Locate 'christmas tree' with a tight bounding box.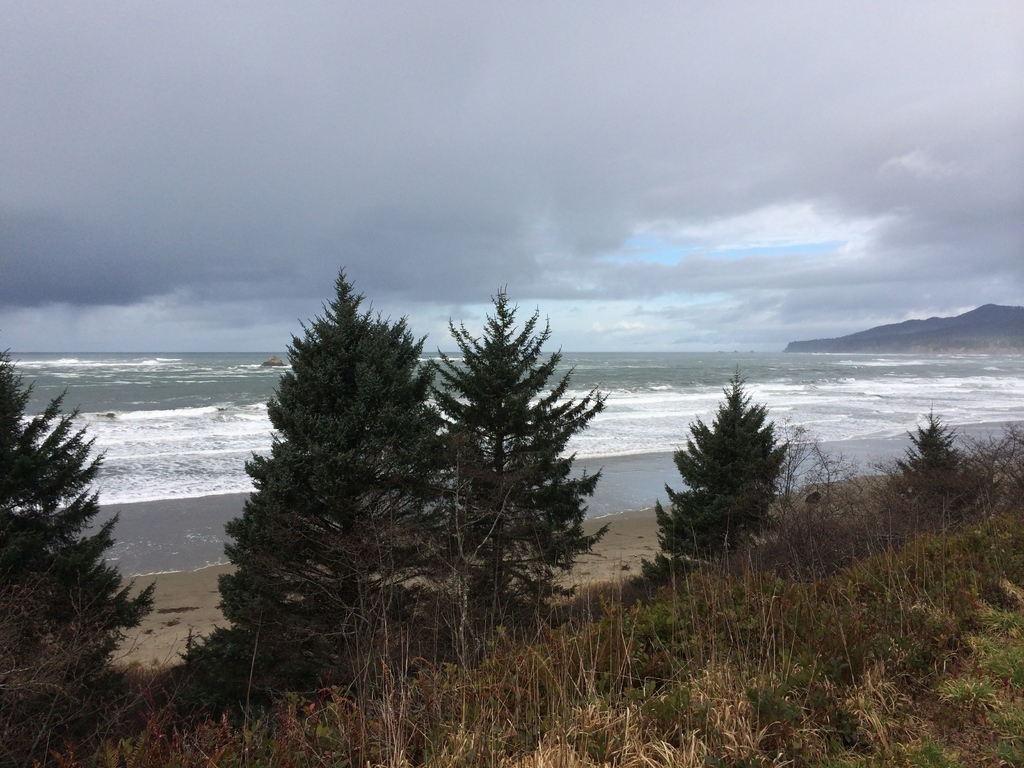
211 261 477 654.
